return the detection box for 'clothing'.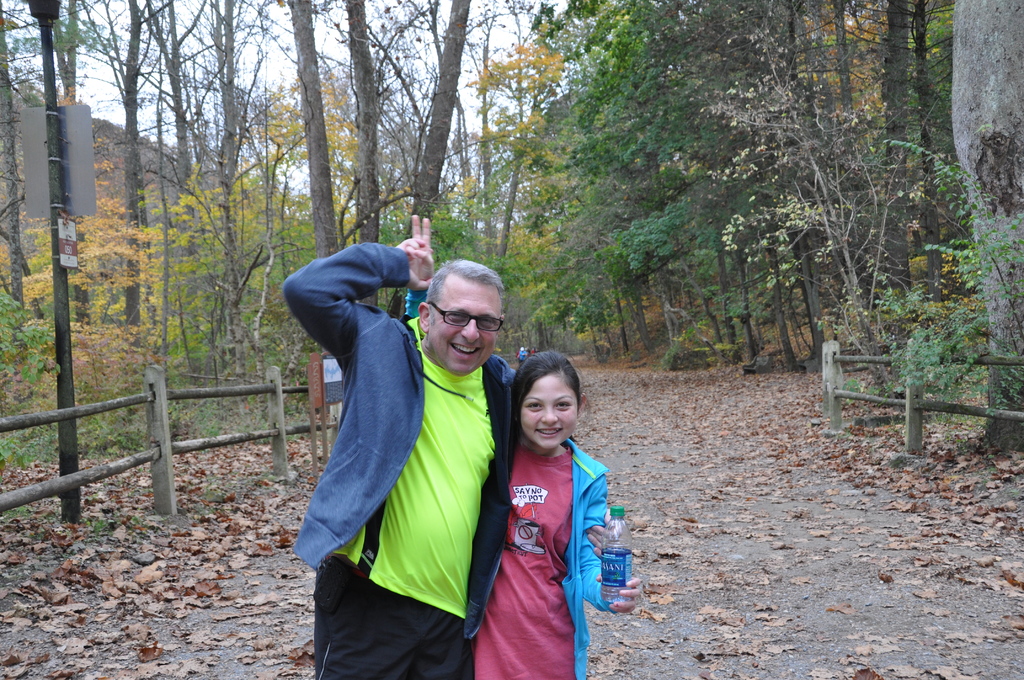
l=279, t=243, r=515, b=679.
